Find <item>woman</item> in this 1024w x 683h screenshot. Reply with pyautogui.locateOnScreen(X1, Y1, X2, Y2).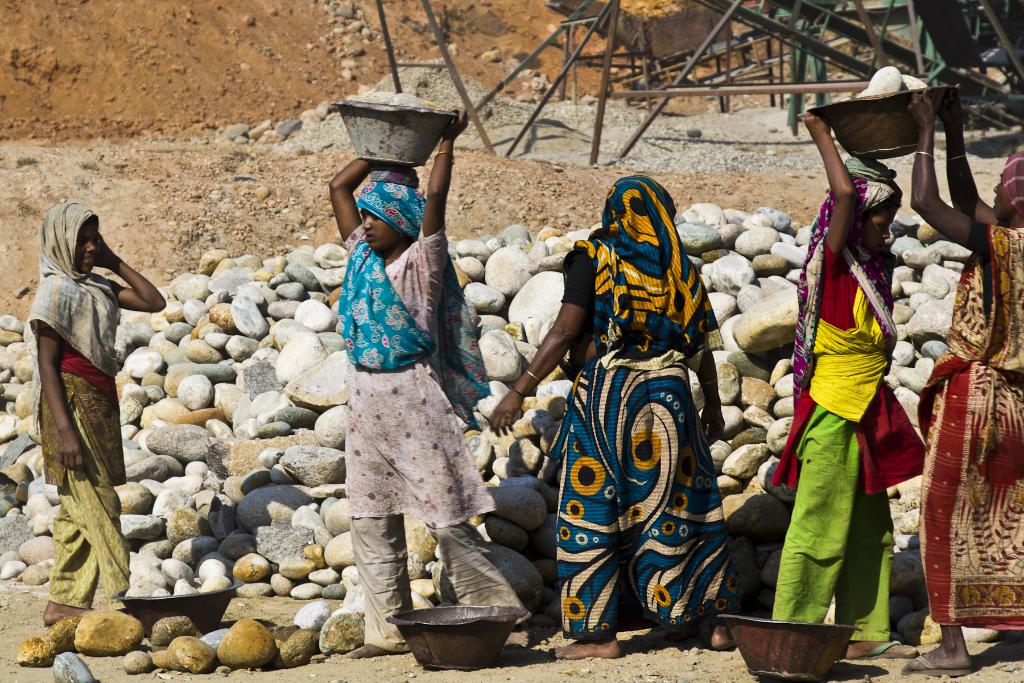
pyautogui.locateOnScreen(320, 102, 531, 654).
